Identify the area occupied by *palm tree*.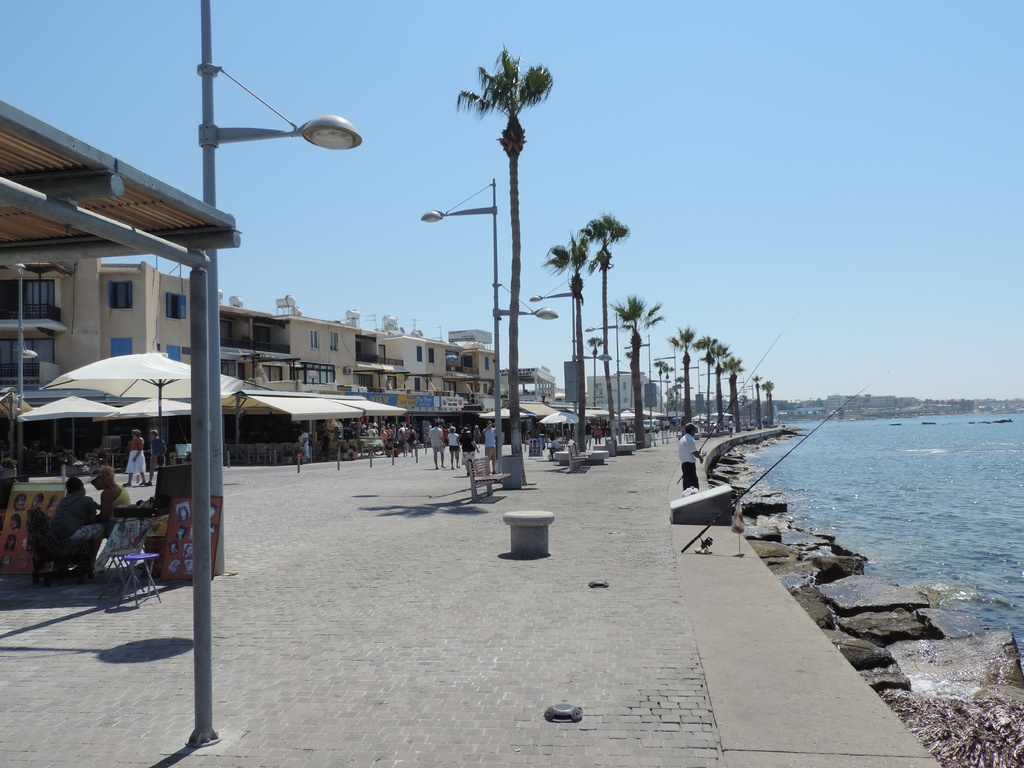
Area: x1=701 y1=335 x2=723 y2=394.
